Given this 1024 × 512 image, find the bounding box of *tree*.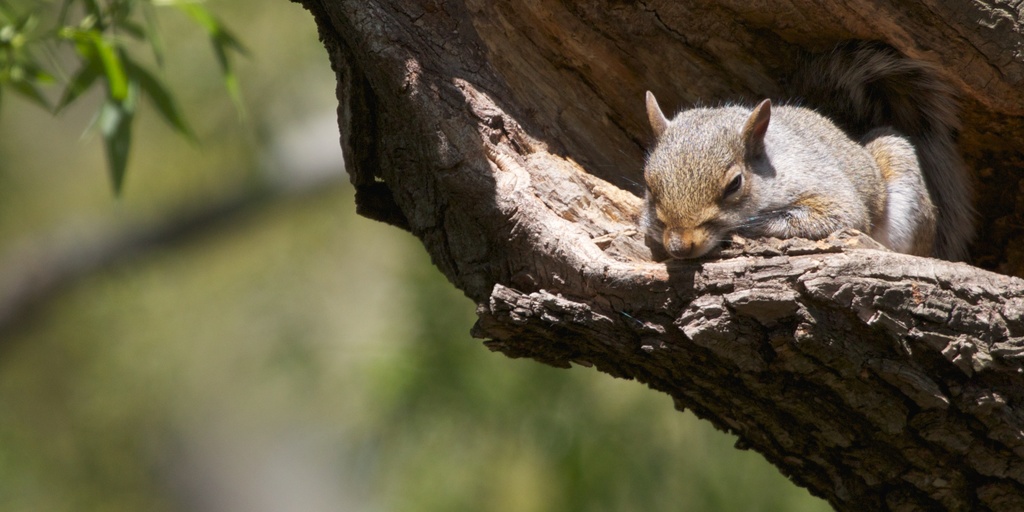
{"left": 0, "top": 0, "right": 1023, "bottom": 504}.
